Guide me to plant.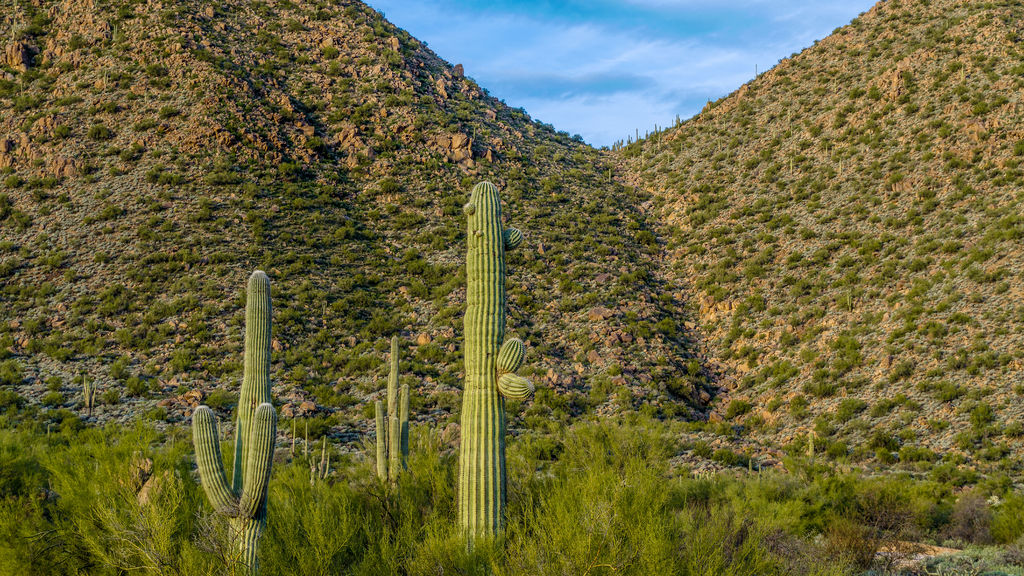
Guidance: (329,267,375,317).
